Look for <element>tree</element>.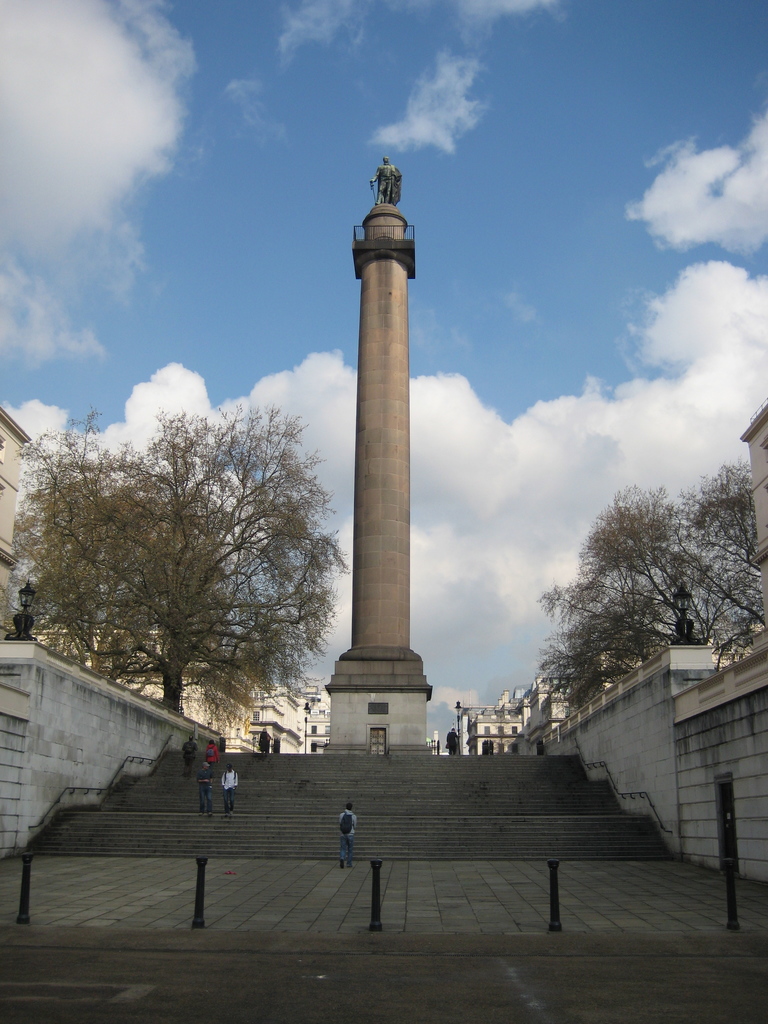
Found: left=532, top=440, right=767, bottom=719.
